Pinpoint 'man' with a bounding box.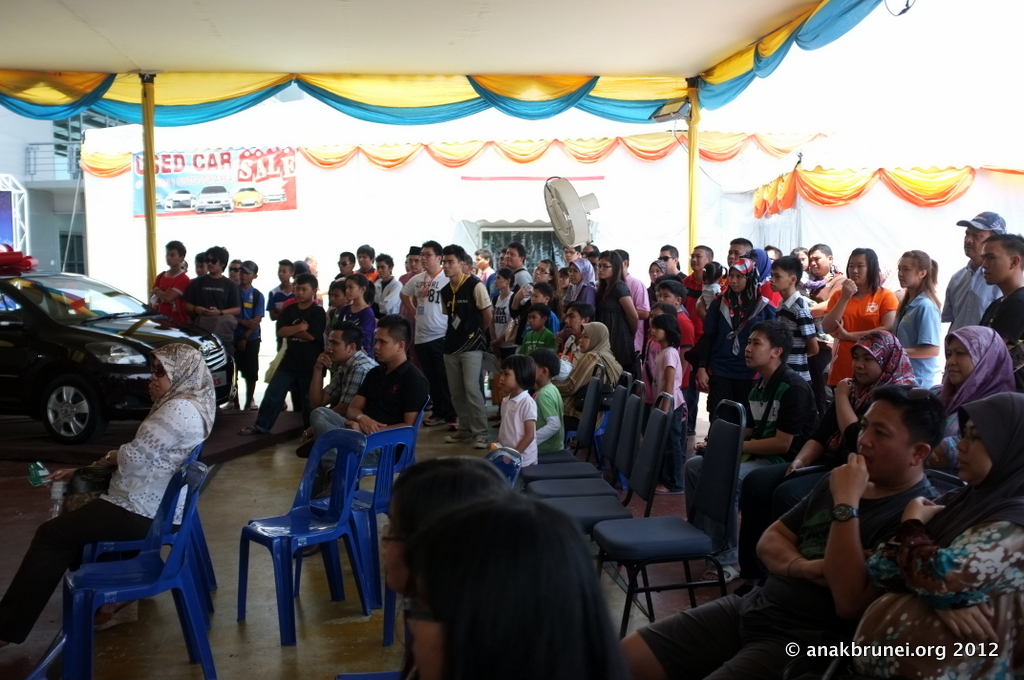
(305,319,367,416).
